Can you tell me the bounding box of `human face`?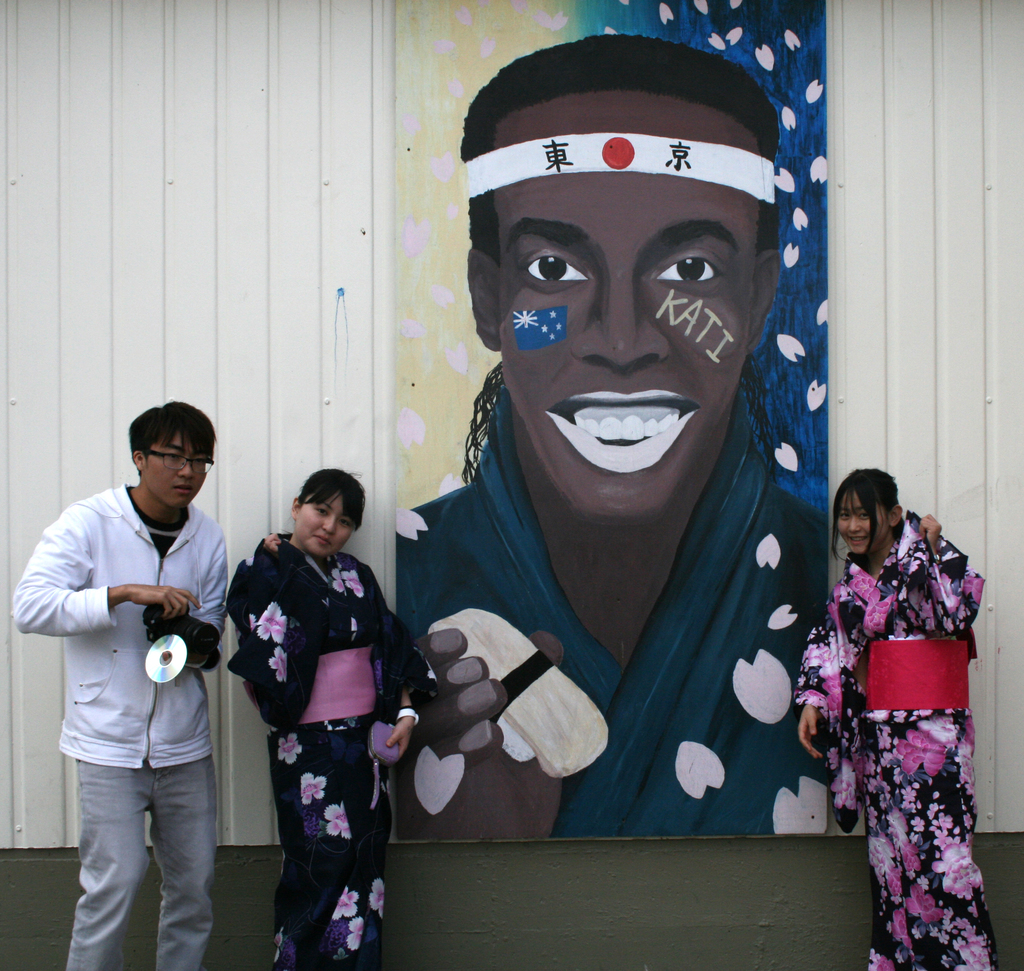
296/493/355/553.
